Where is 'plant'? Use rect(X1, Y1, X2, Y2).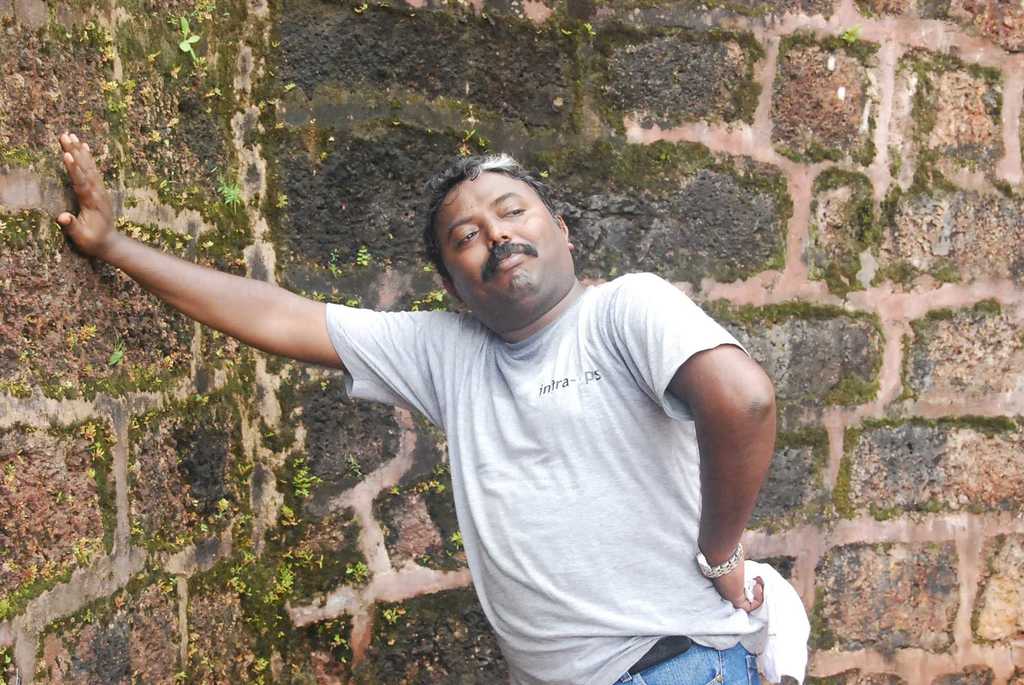
rect(182, 602, 197, 615).
